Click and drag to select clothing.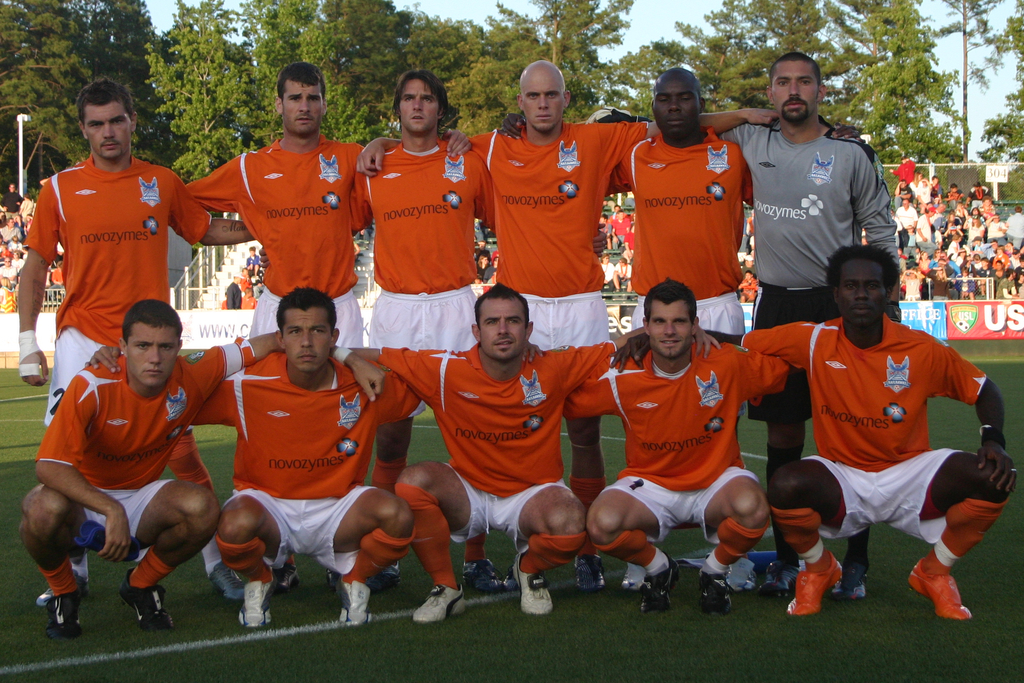
Selection: [x1=19, y1=152, x2=215, y2=420].
